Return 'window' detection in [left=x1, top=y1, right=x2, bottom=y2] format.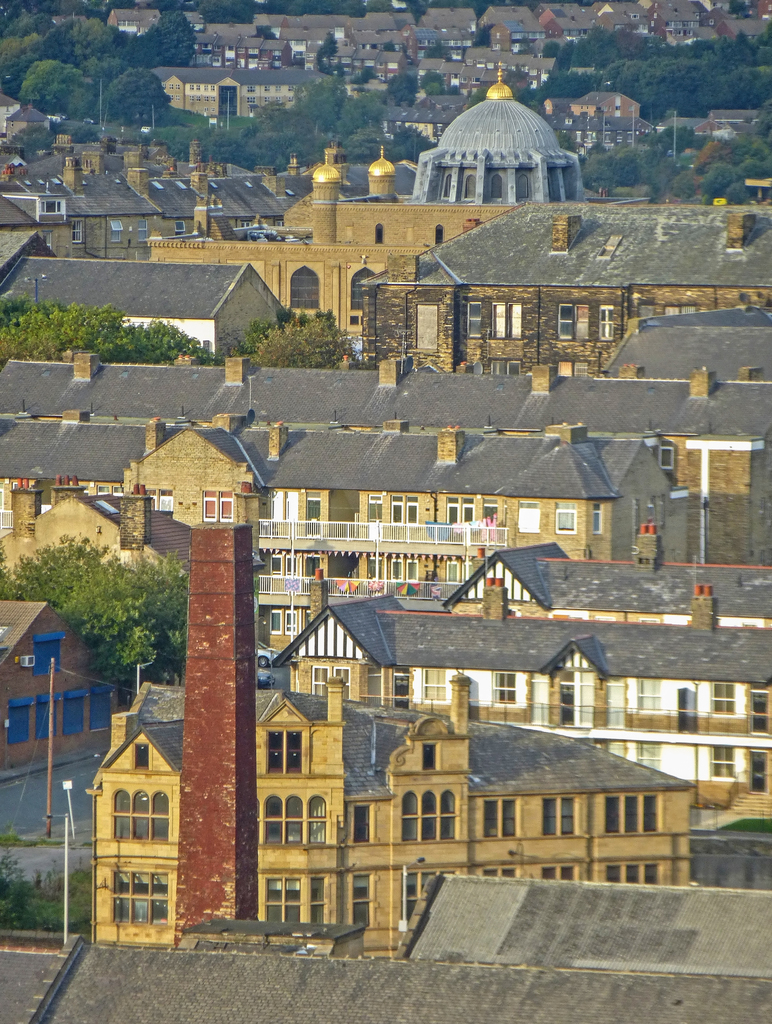
[left=33, top=636, right=67, bottom=679].
